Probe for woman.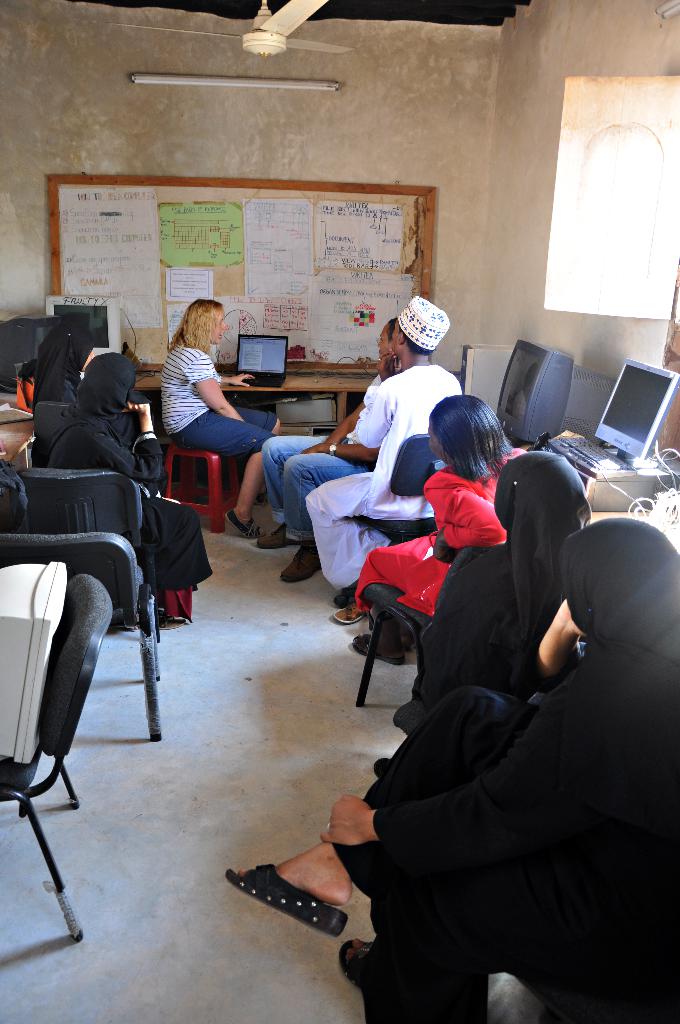
Probe result: [x1=165, y1=308, x2=267, y2=529].
